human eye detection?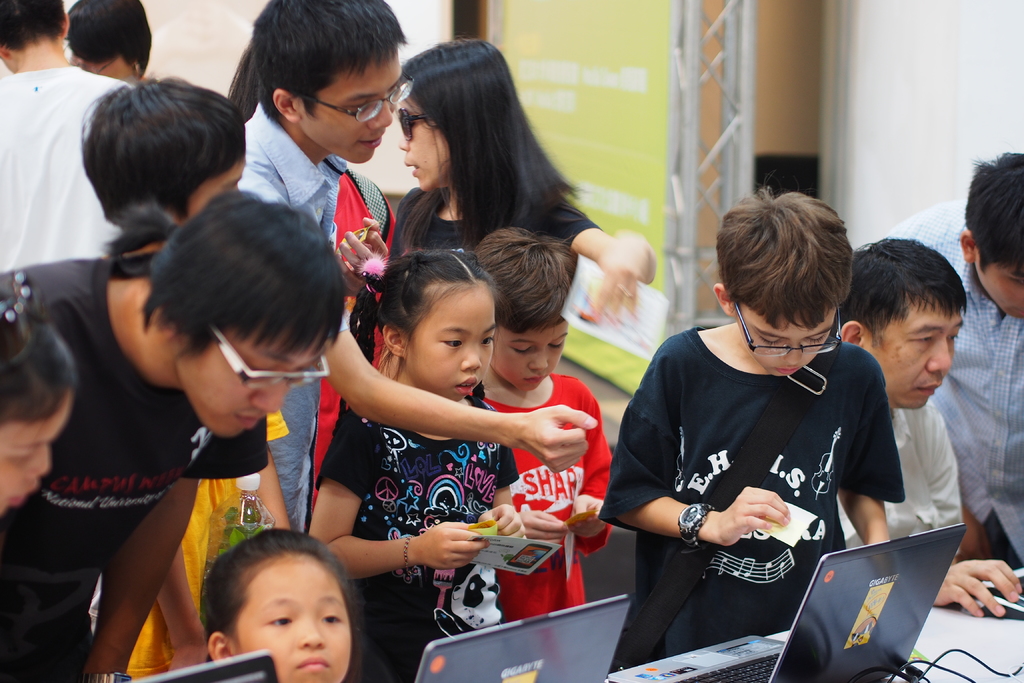
(left=250, top=364, right=275, bottom=384)
